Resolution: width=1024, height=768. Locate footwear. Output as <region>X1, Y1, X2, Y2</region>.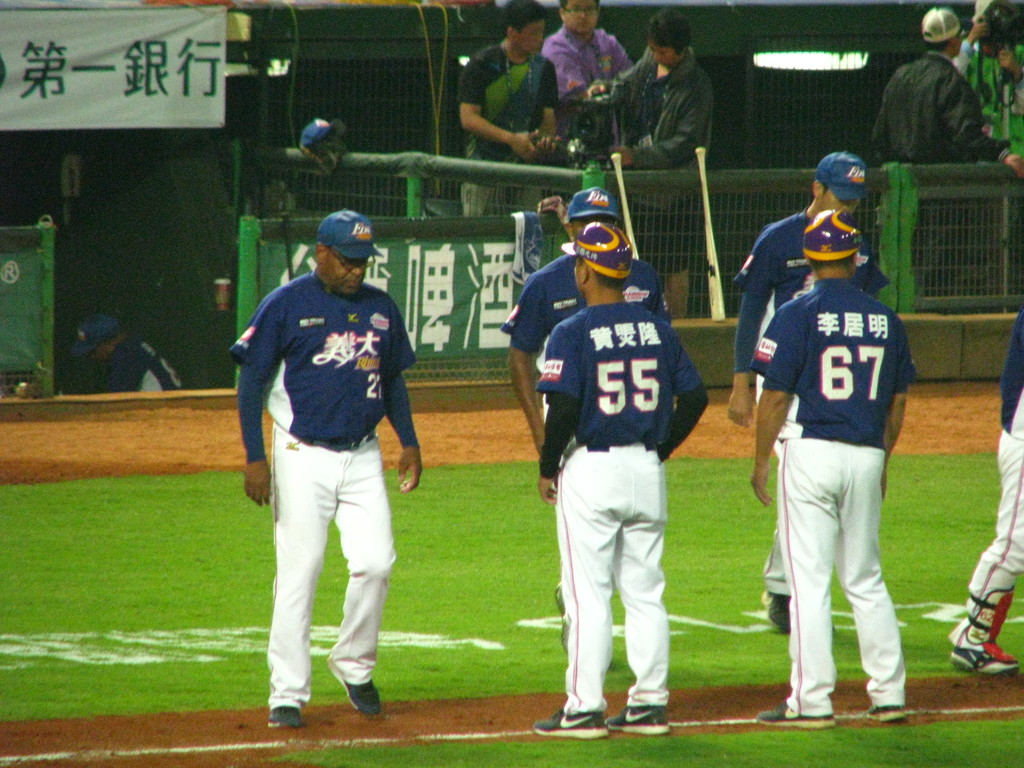
<region>609, 701, 669, 733</region>.
